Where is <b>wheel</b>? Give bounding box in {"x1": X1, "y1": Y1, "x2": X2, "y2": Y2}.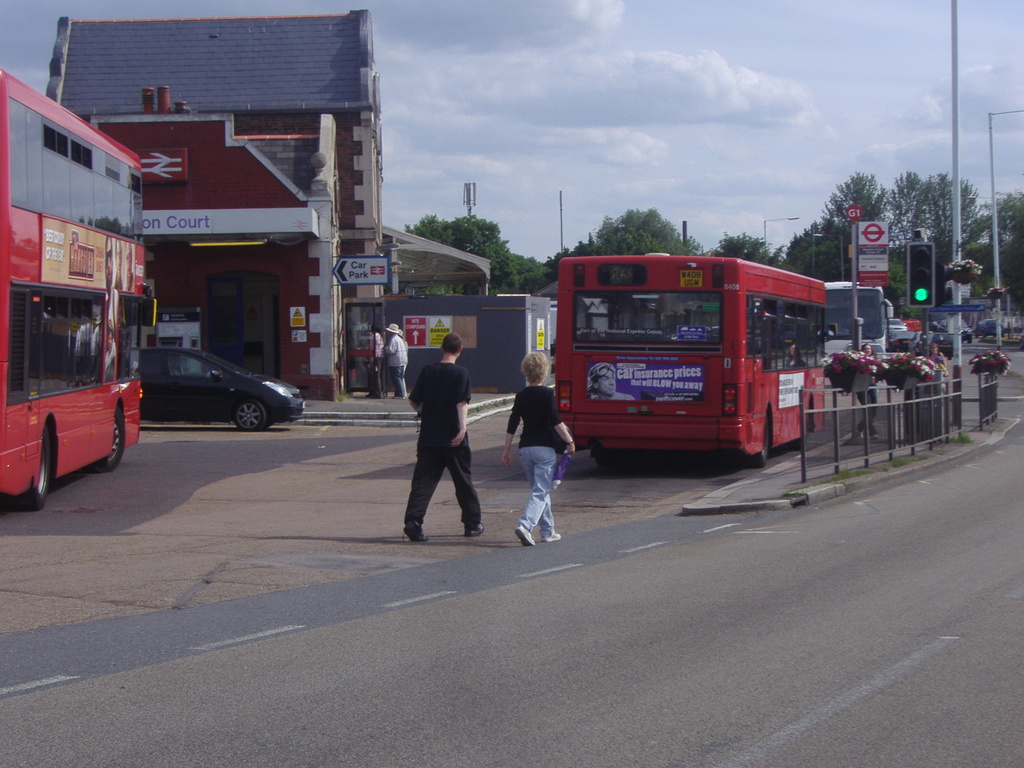
{"x1": 752, "y1": 416, "x2": 771, "y2": 468}.
